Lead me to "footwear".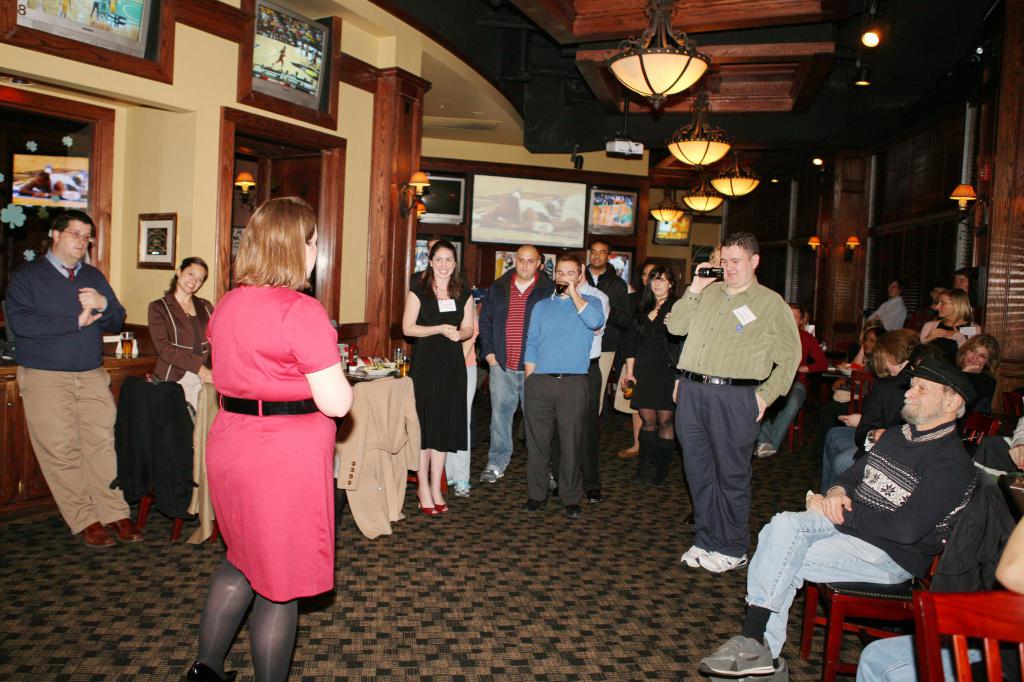
Lead to {"x1": 590, "y1": 490, "x2": 604, "y2": 507}.
